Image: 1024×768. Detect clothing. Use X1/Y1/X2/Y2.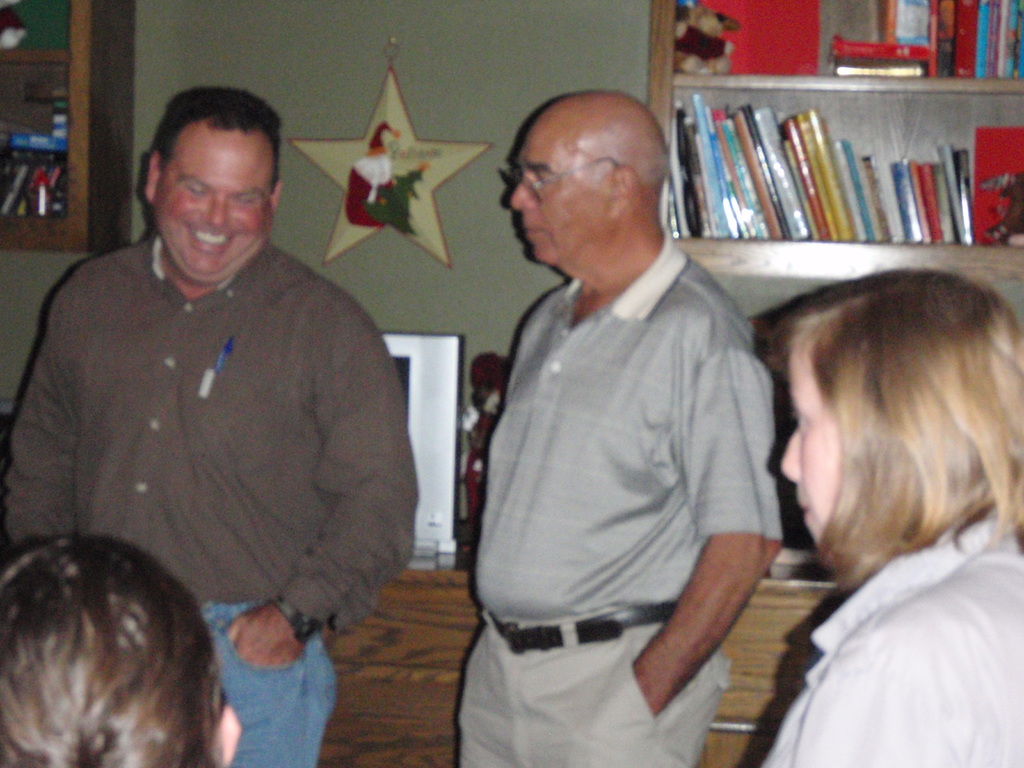
10/229/422/641.
